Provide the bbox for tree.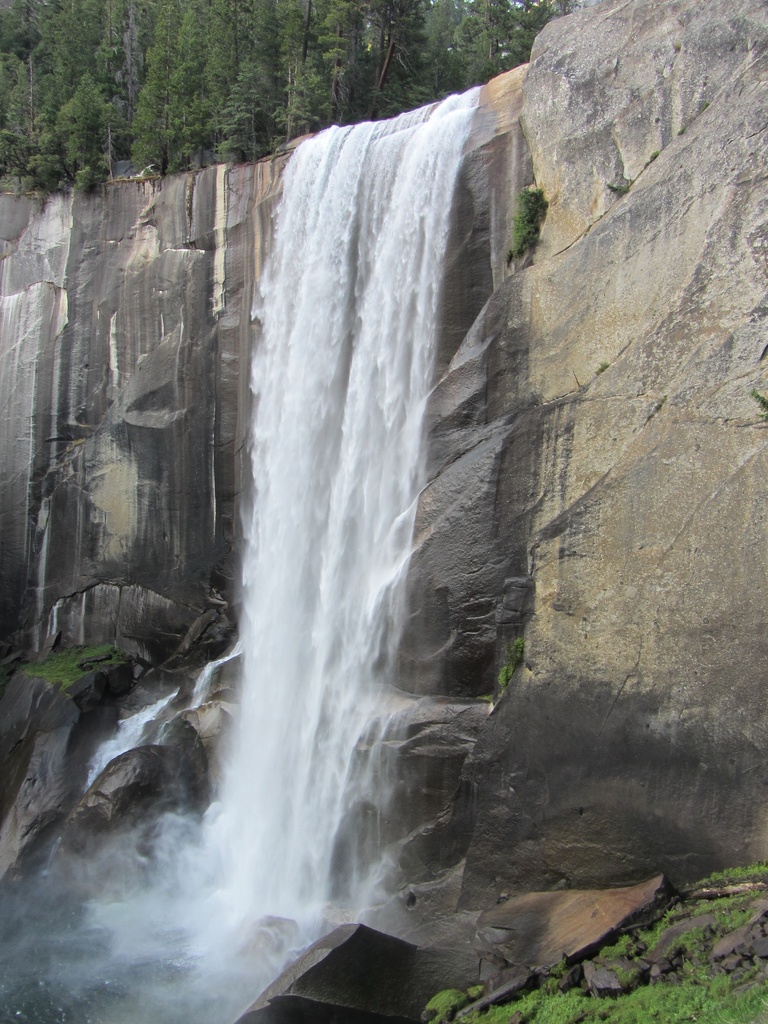
{"x1": 64, "y1": 80, "x2": 108, "y2": 173}.
